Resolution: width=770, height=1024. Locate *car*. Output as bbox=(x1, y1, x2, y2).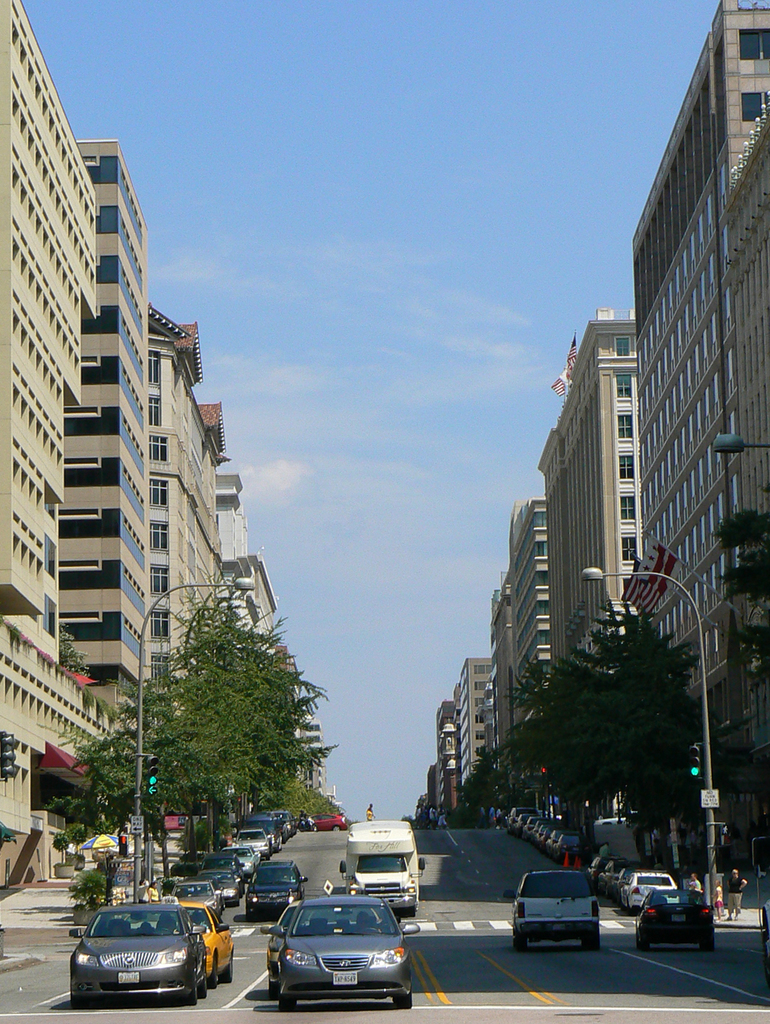
bbox=(69, 908, 207, 1009).
